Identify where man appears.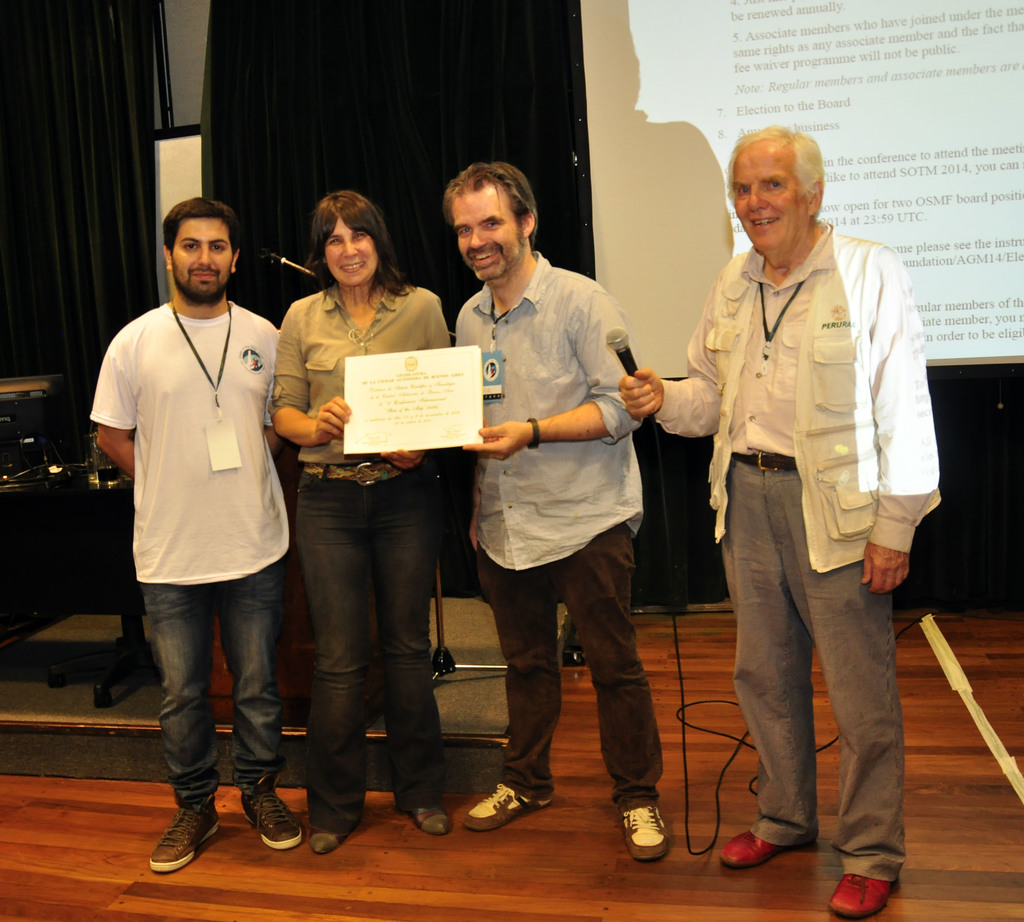
Appears at 664:135:958:870.
